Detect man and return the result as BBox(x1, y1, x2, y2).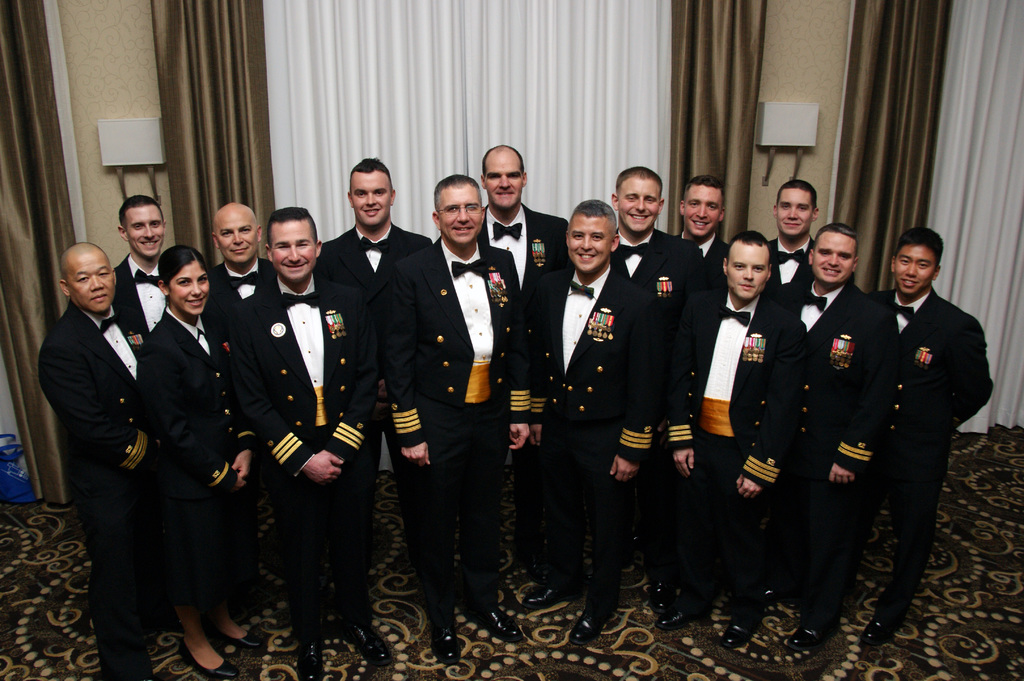
BBox(390, 167, 532, 660).
